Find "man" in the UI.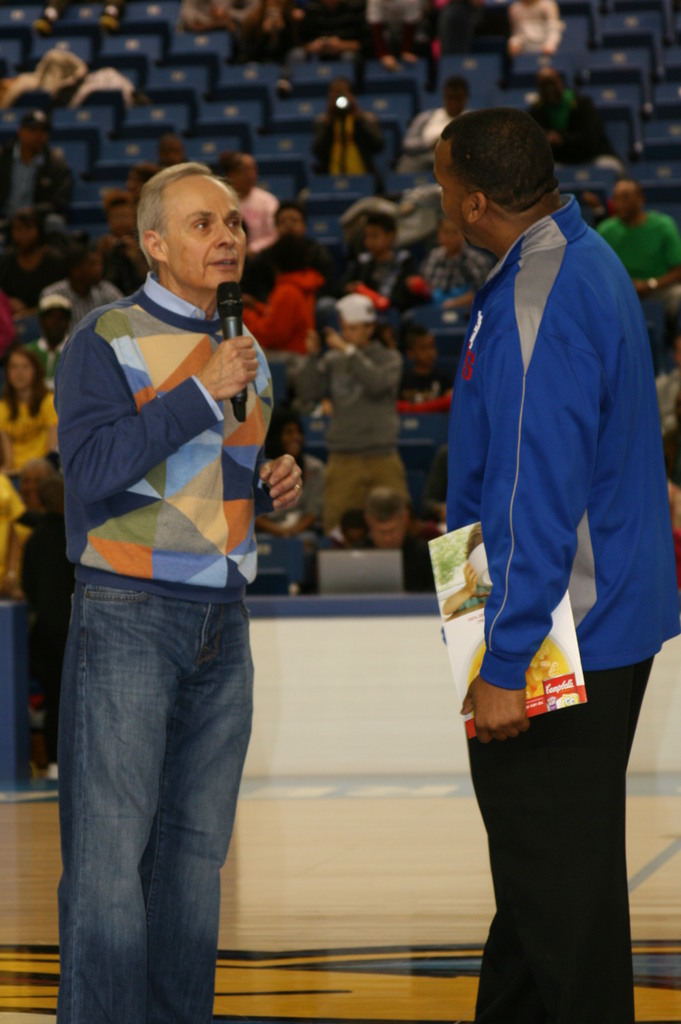
UI element at rect(396, 74, 488, 158).
